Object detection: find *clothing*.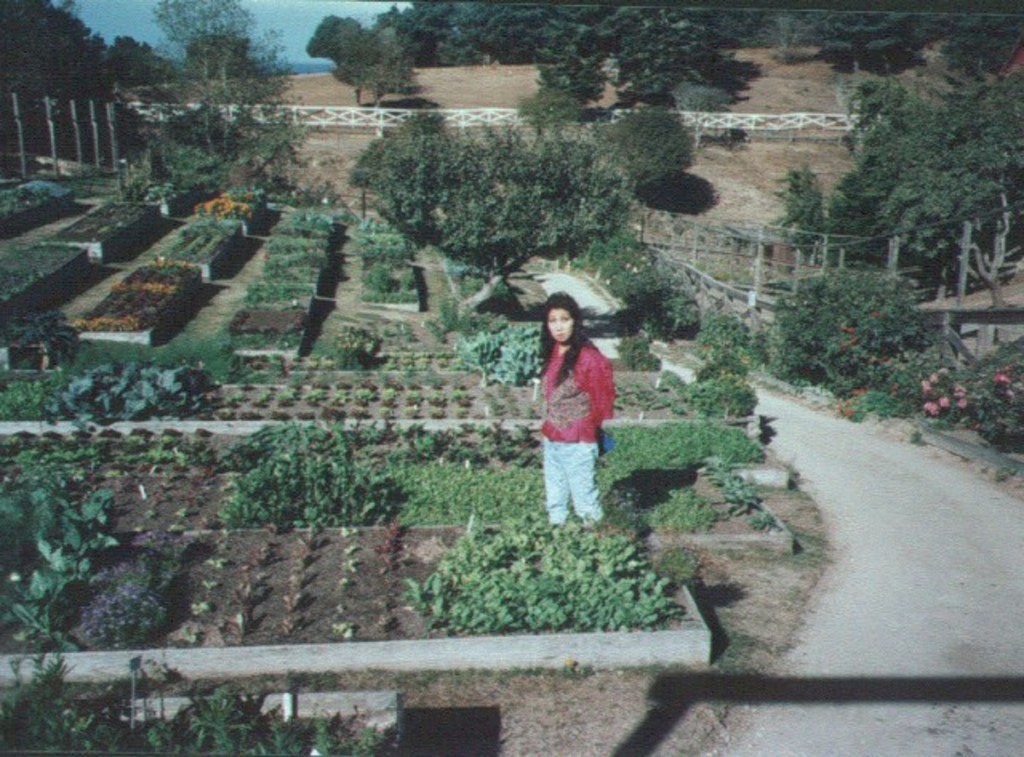
bbox(528, 315, 608, 519).
